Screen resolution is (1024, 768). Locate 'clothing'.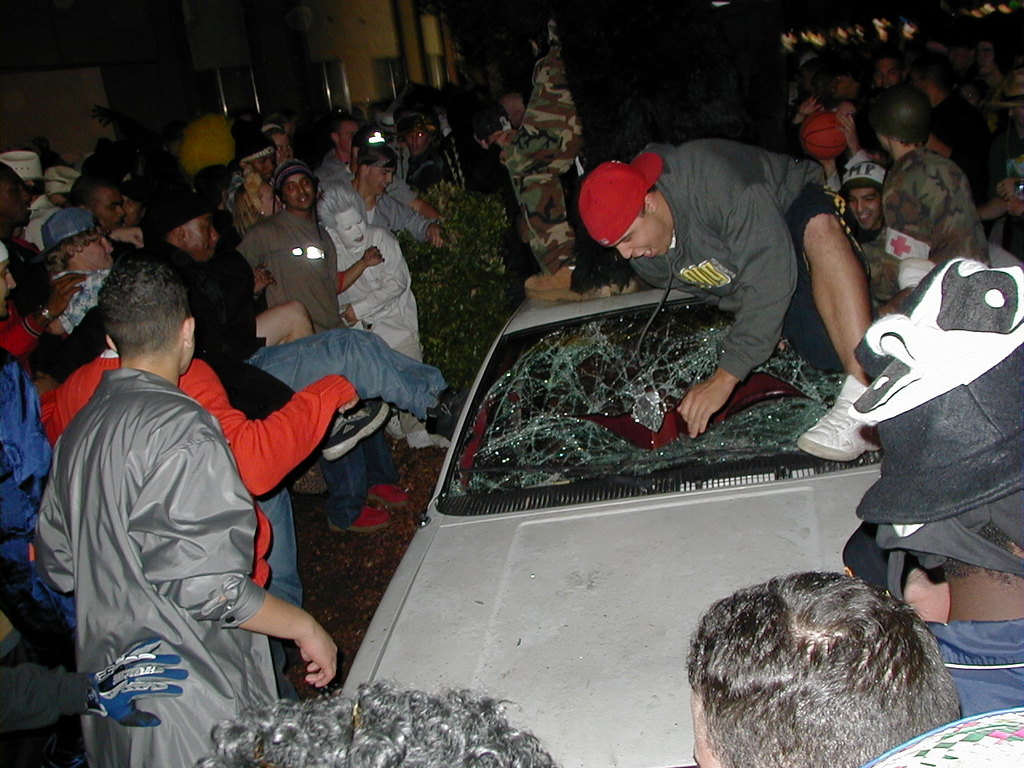
locate(33, 373, 262, 767).
